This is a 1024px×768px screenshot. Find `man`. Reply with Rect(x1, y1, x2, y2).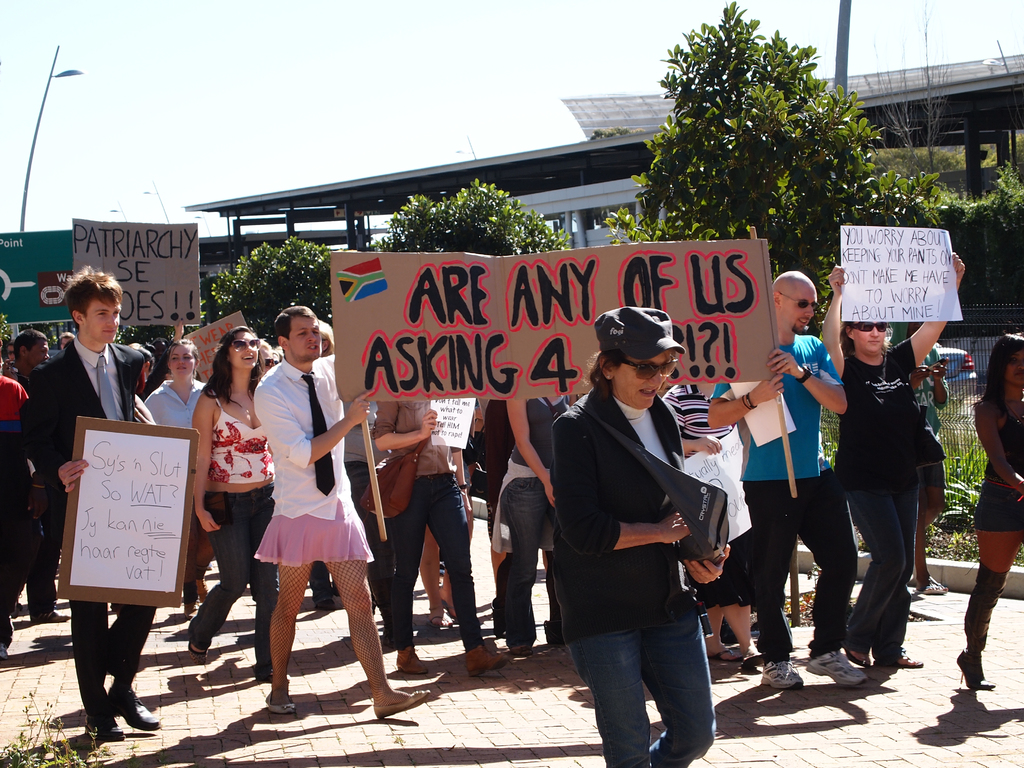
Rect(706, 271, 850, 691).
